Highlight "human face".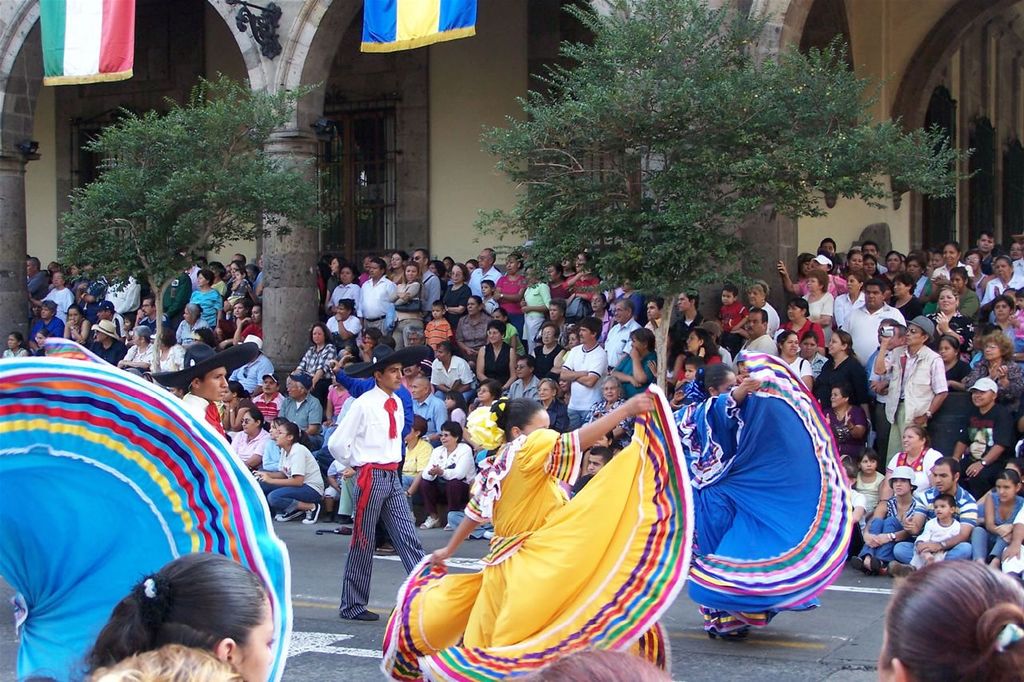
Highlighted region: Rect(440, 425, 452, 447).
